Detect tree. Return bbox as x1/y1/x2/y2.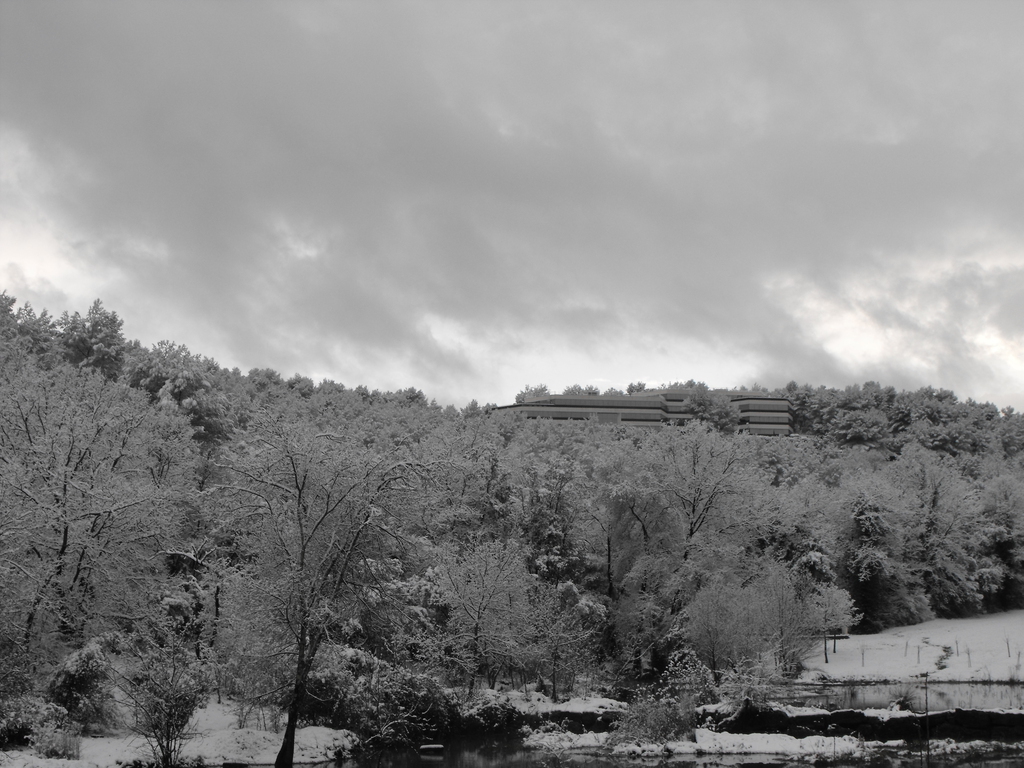
17/274/227/719.
